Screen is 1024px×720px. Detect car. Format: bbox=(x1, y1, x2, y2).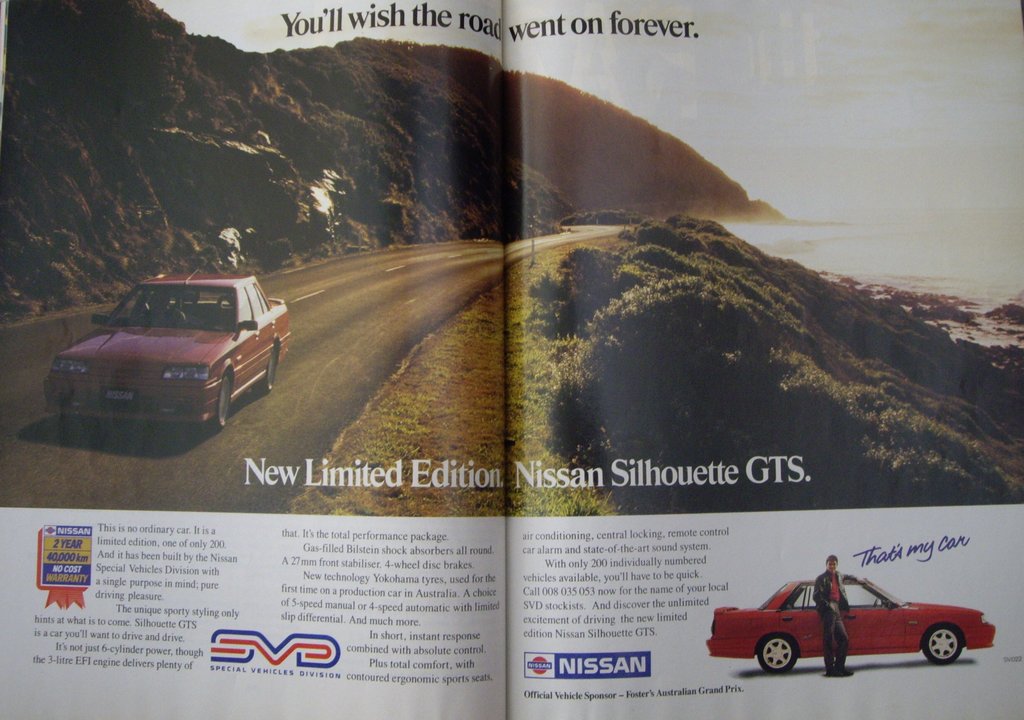
bbox=(705, 573, 998, 673).
